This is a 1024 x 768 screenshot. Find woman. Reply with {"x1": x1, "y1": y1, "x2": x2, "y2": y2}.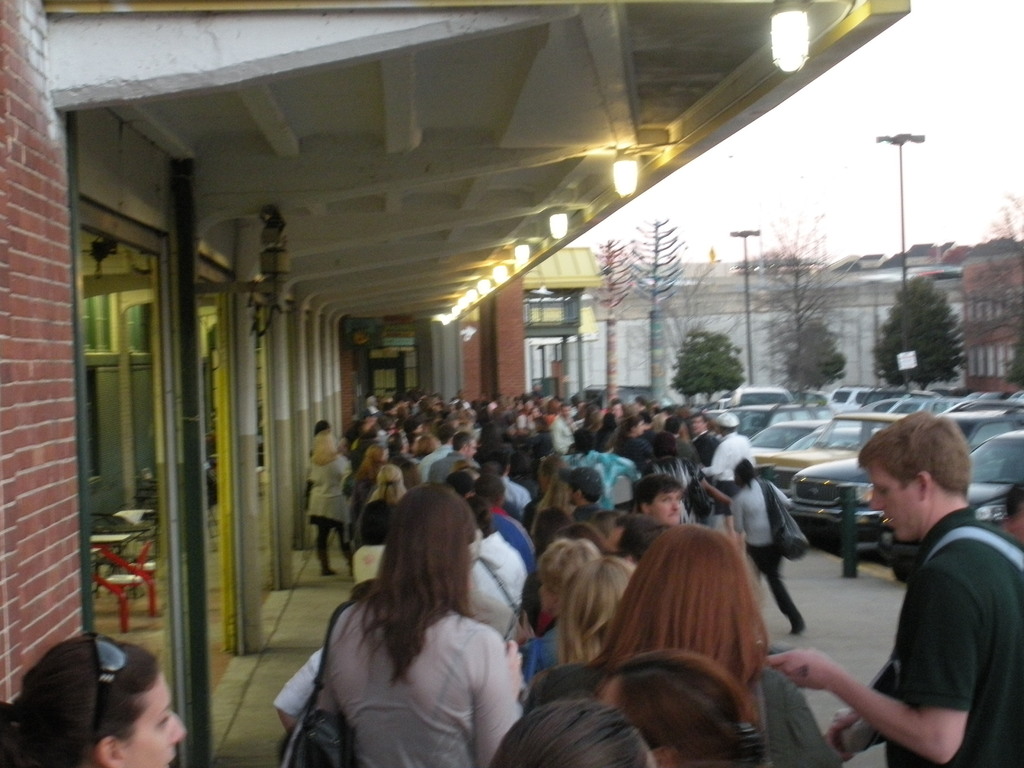
{"x1": 614, "y1": 415, "x2": 654, "y2": 471}.
